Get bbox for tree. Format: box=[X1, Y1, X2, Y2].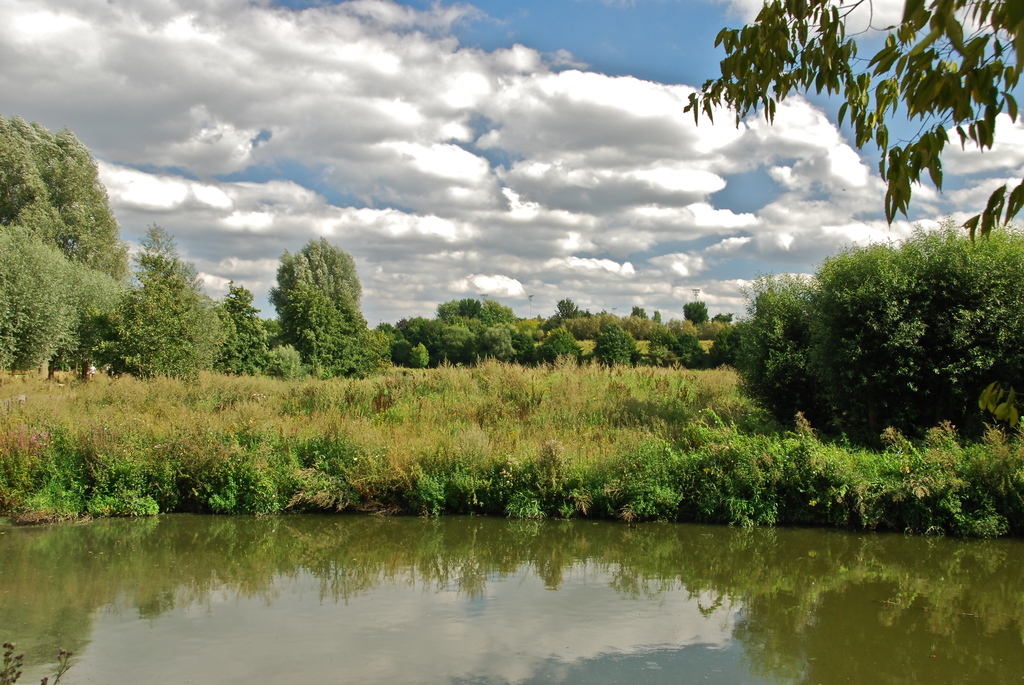
box=[680, 297, 714, 326].
